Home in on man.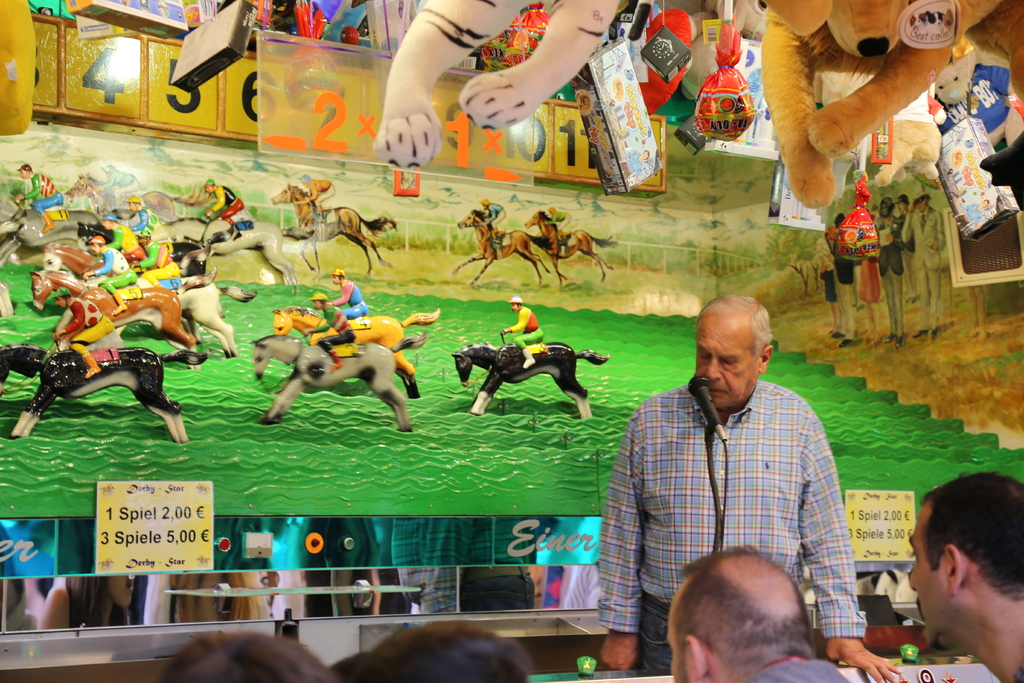
Homed in at [left=109, top=194, right=155, bottom=229].
